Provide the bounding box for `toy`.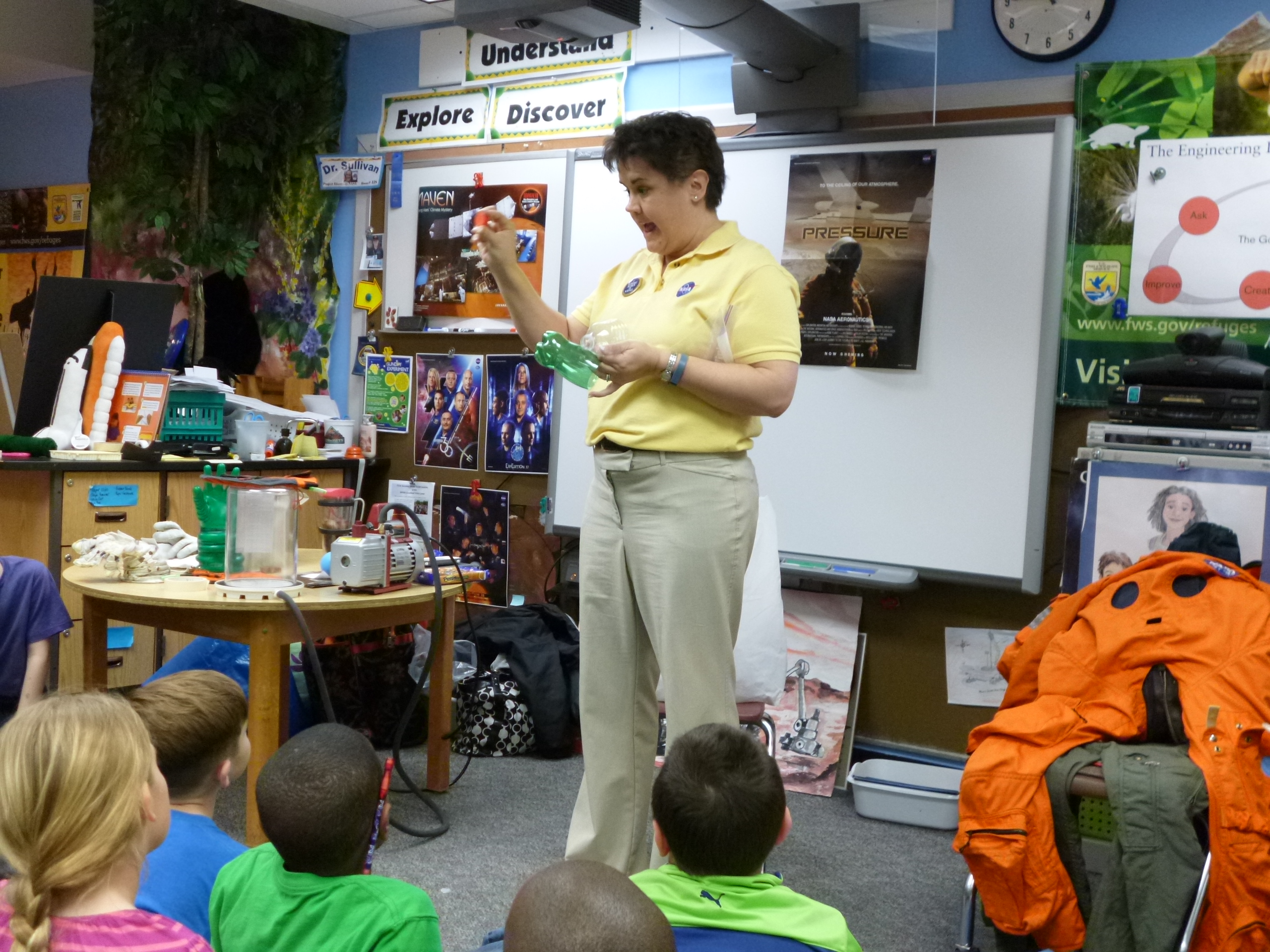
76:187:108:223.
